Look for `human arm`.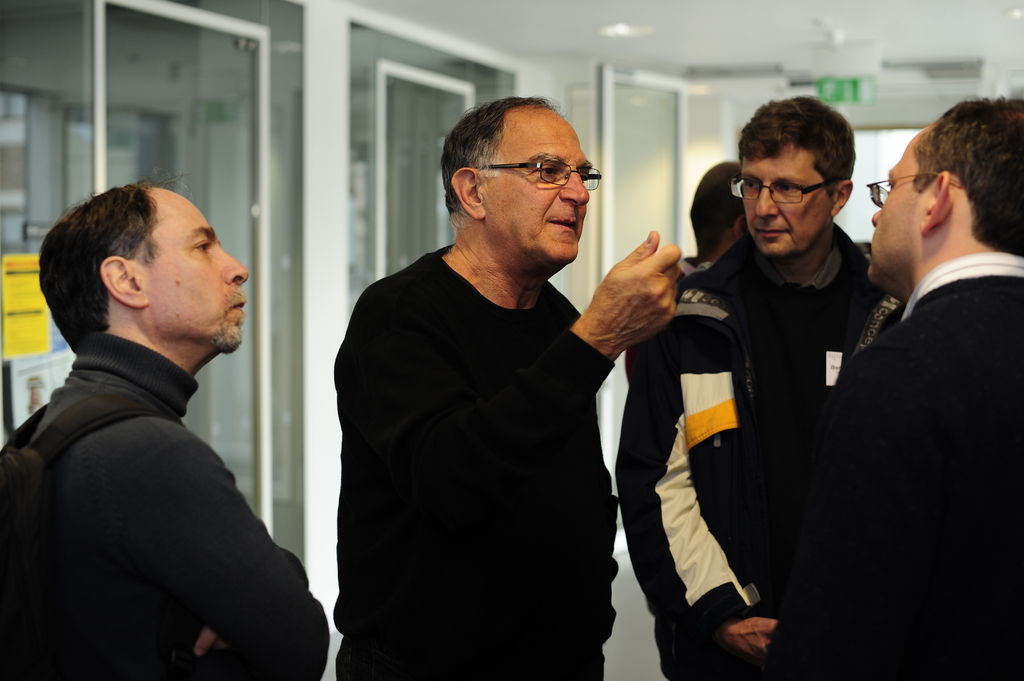
Found: (x1=607, y1=275, x2=777, y2=638).
